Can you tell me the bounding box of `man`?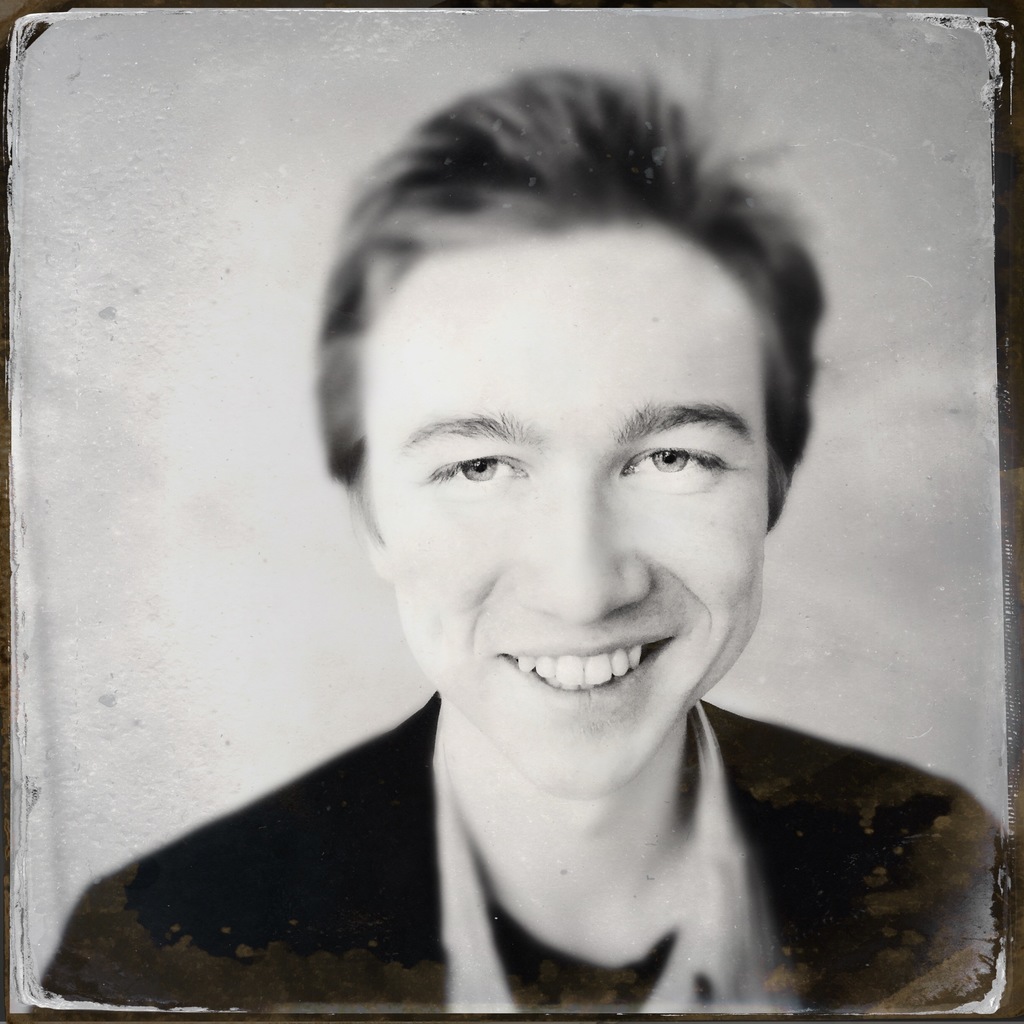
rect(79, 81, 1004, 1016).
